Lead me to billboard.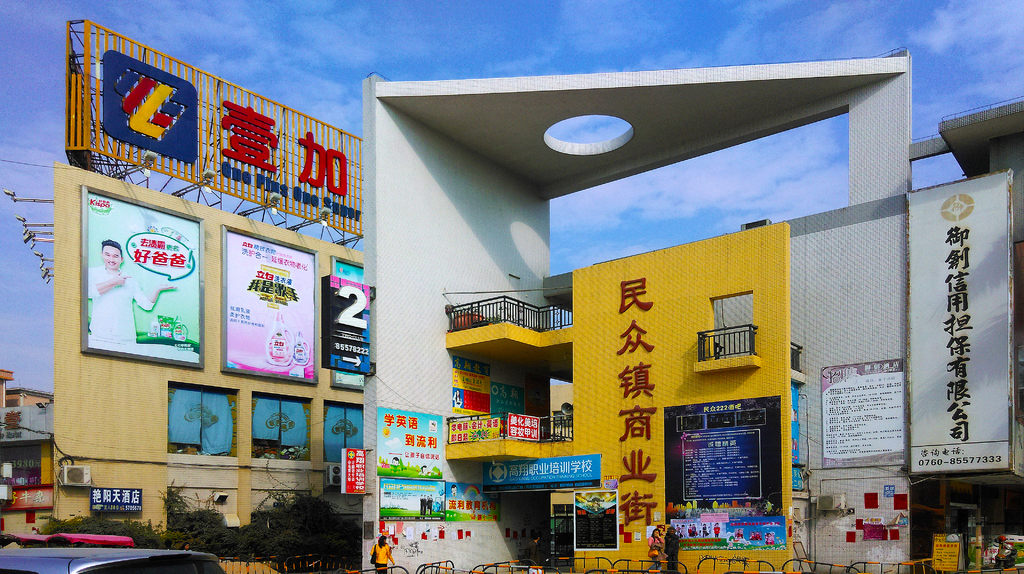
Lead to bbox=[97, 49, 194, 160].
